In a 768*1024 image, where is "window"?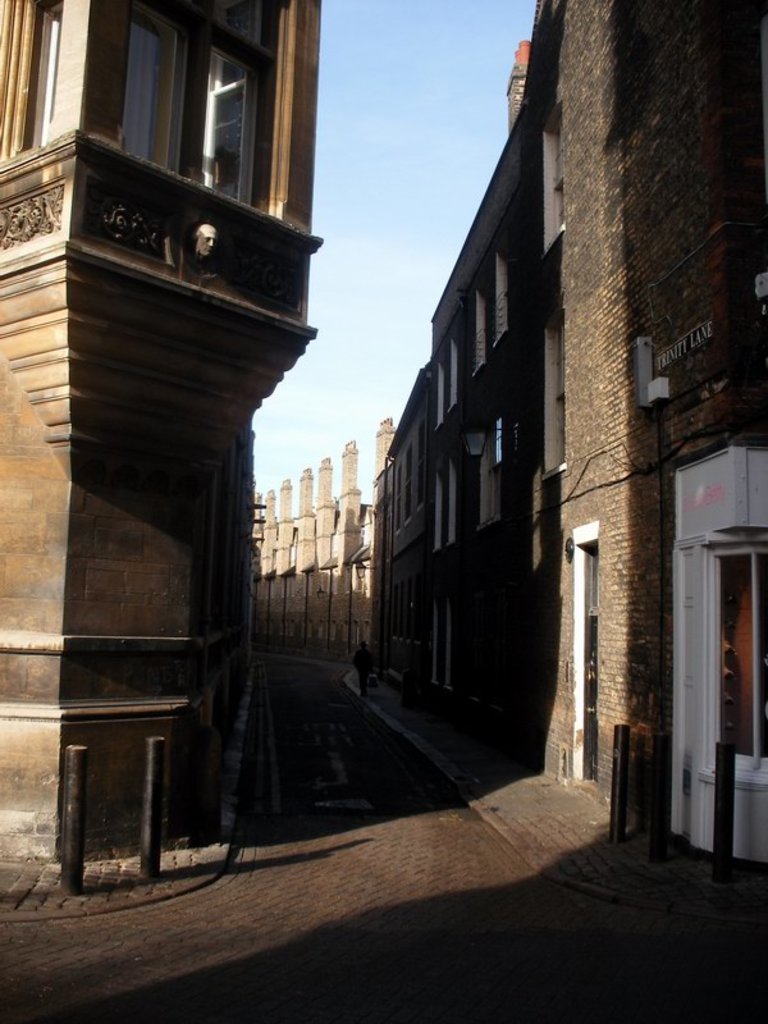
<region>490, 238, 506, 347</region>.
